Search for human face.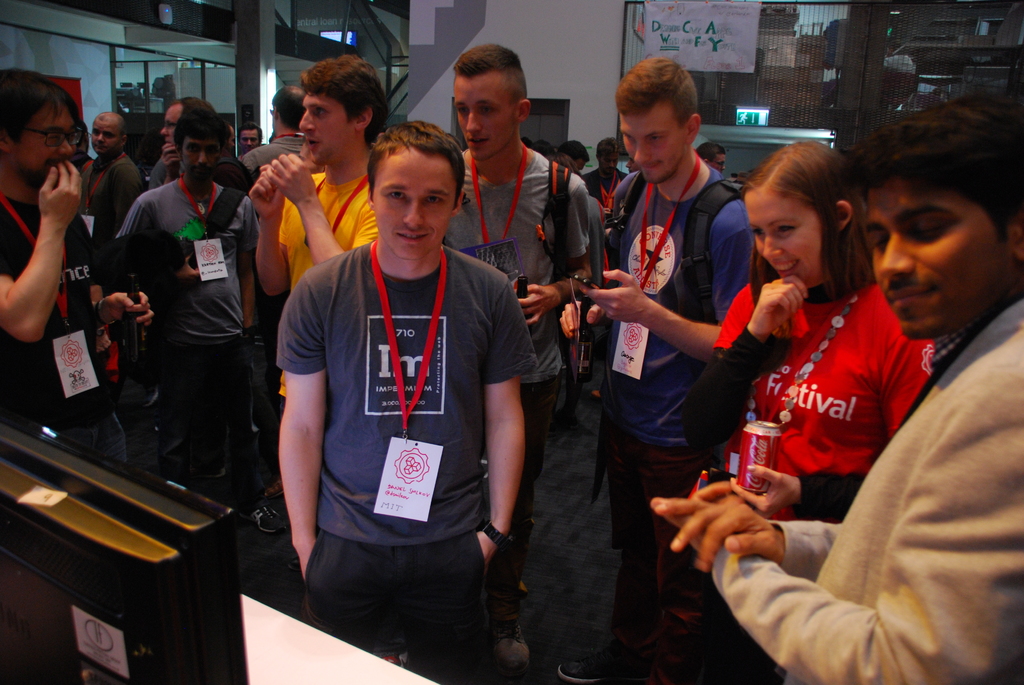
Found at pyautogui.locateOnScreen(10, 100, 76, 188).
